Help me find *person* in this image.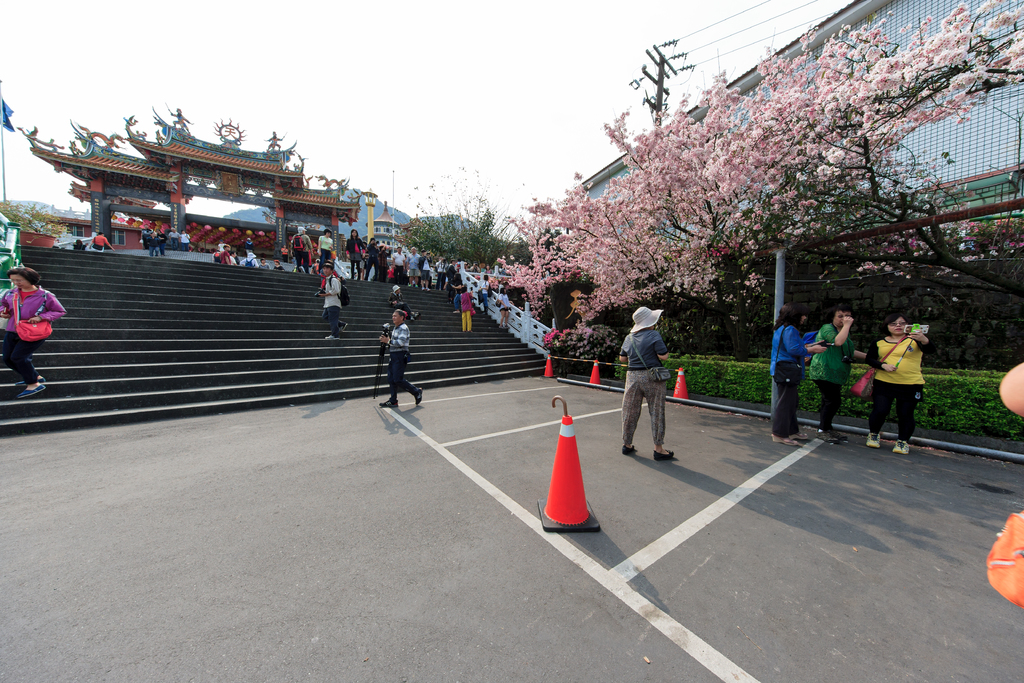
Found it: crop(492, 286, 513, 331).
